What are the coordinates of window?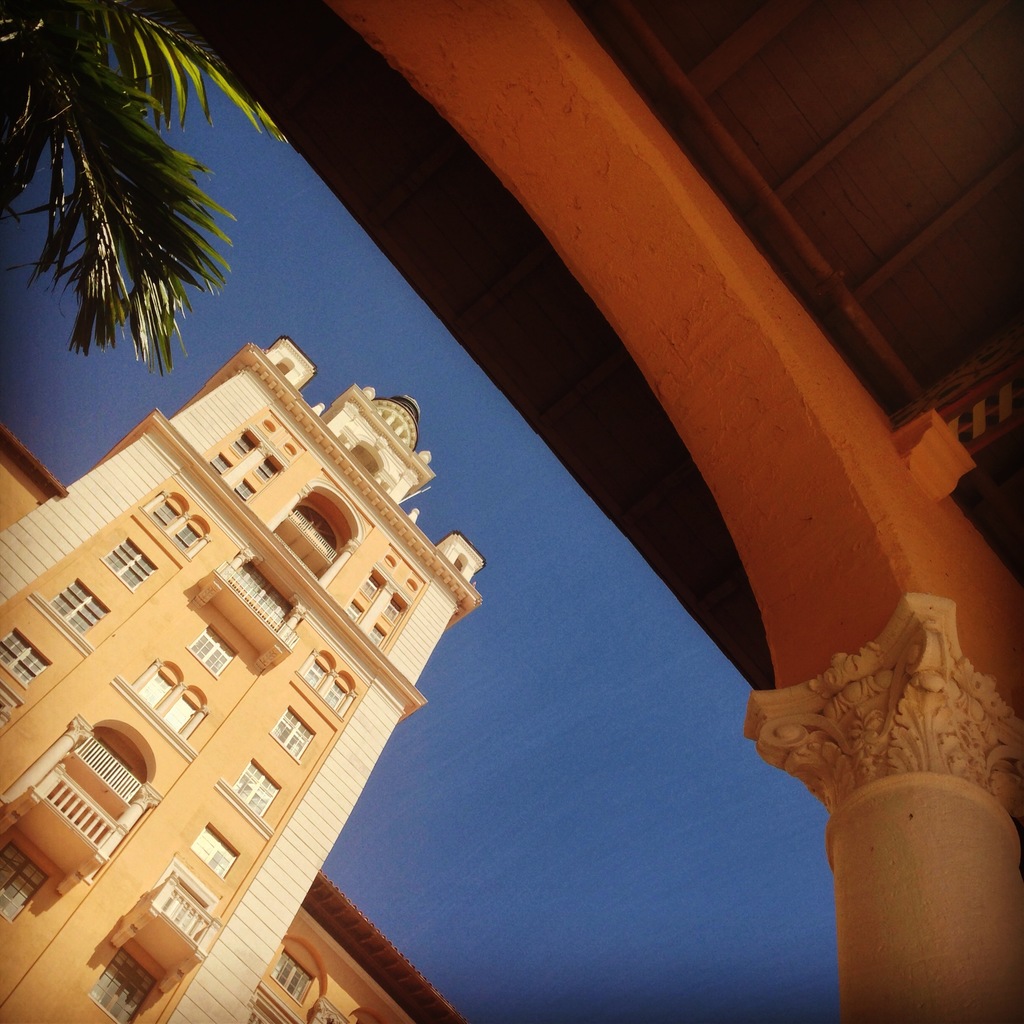
[x1=0, y1=625, x2=39, y2=685].
